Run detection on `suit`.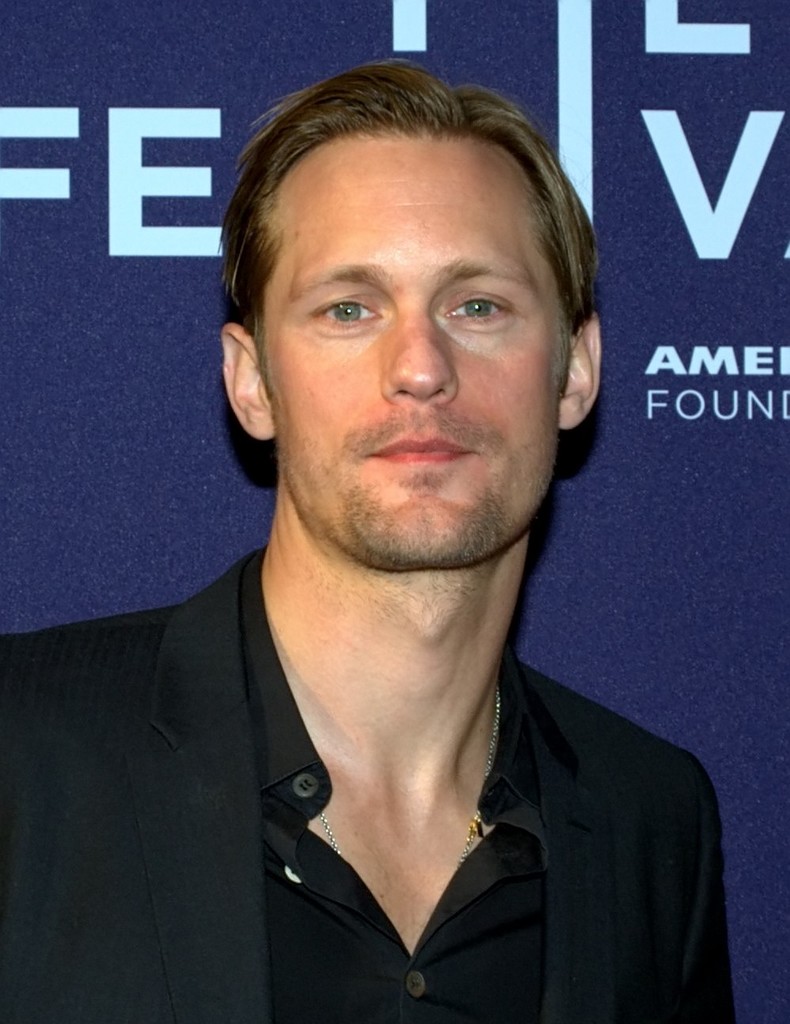
Result: [left=102, top=596, right=746, bottom=997].
